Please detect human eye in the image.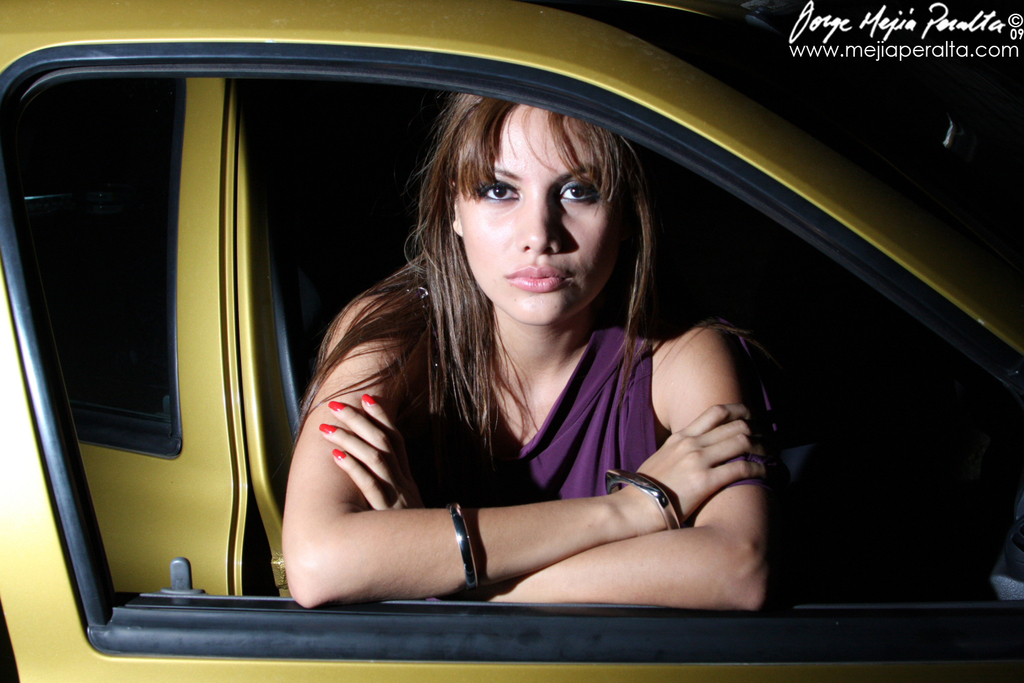
(476,177,522,207).
